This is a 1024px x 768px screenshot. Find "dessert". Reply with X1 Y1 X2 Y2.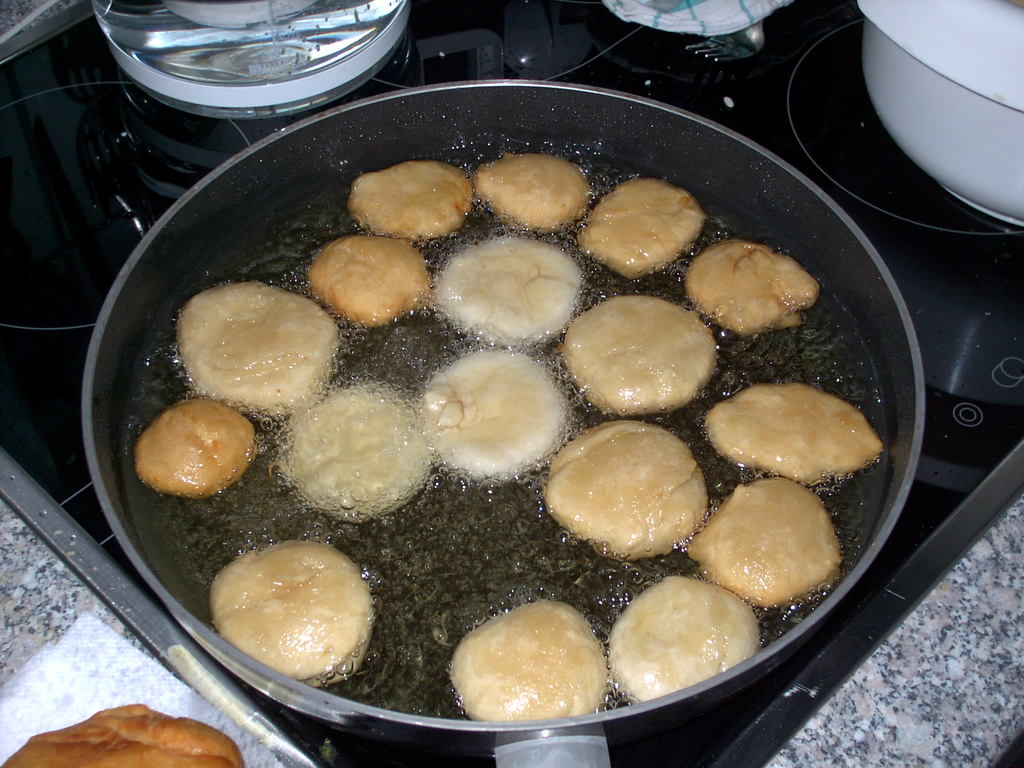
557 292 724 421.
